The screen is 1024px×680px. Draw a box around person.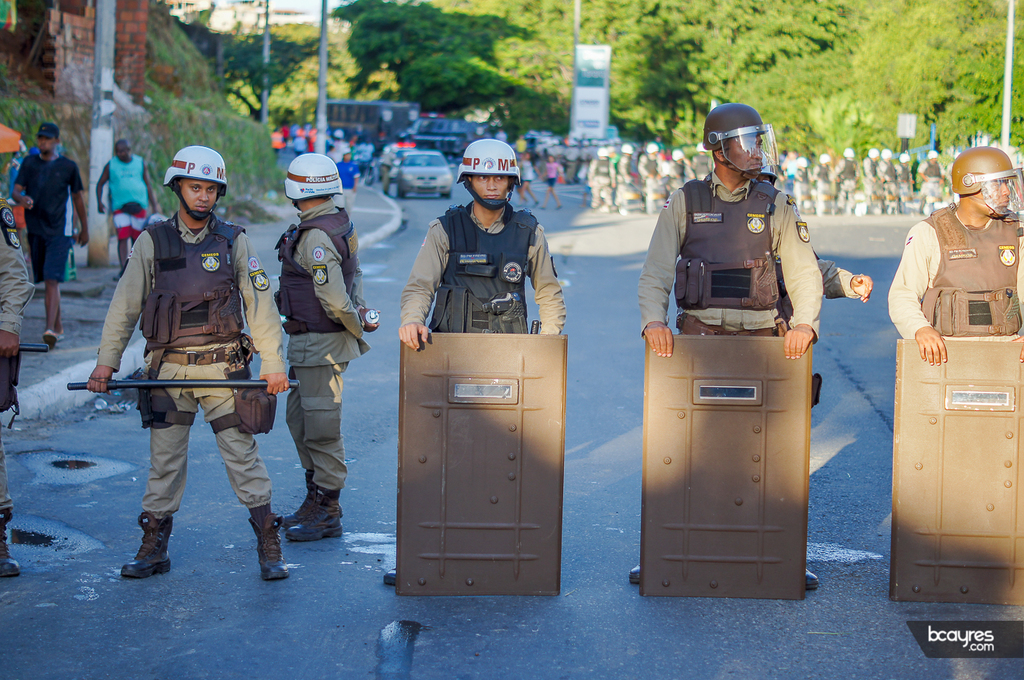
(x1=15, y1=118, x2=94, y2=347).
